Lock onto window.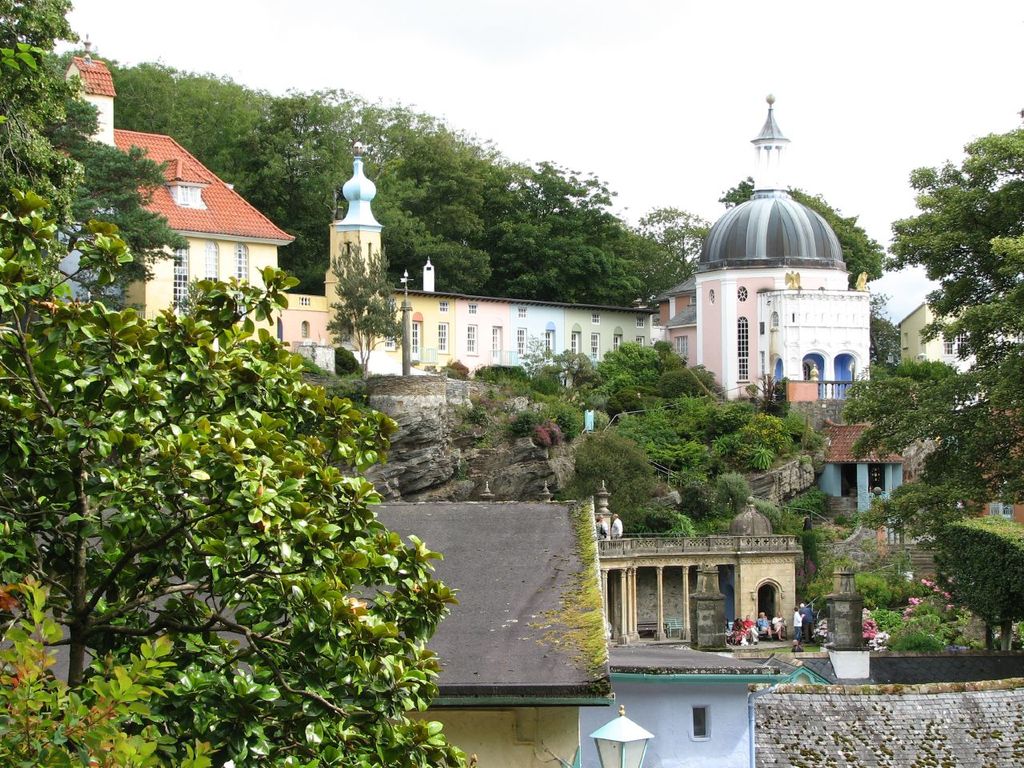
Locked: (left=410, top=319, right=418, bottom=353).
